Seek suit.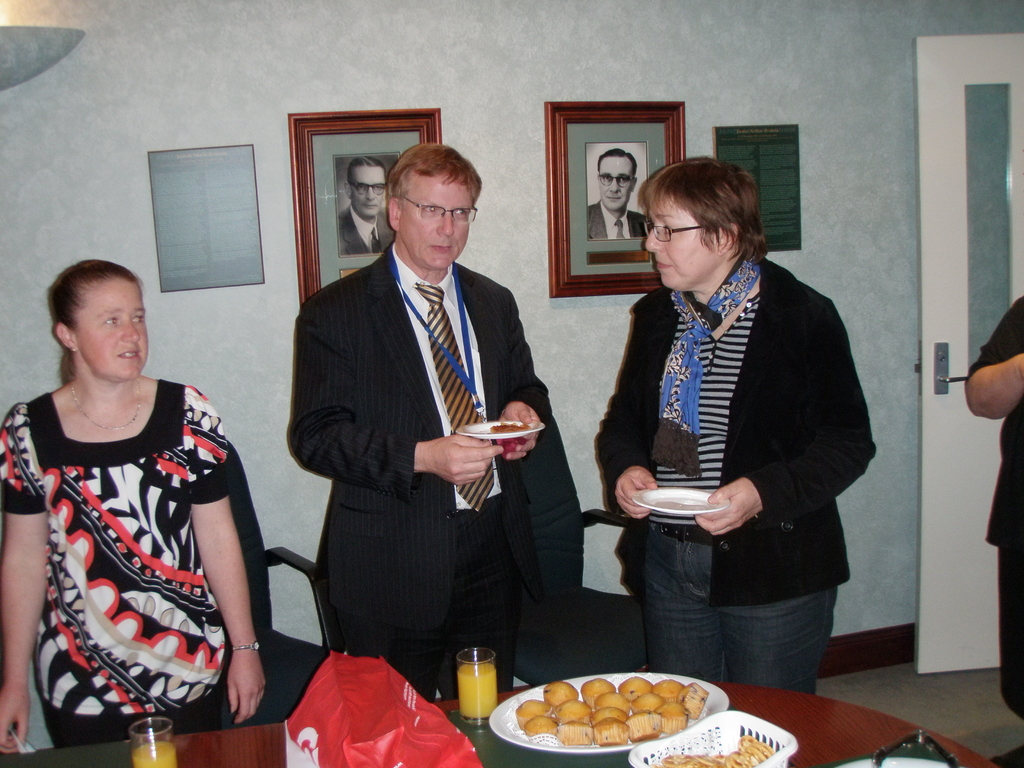
BBox(596, 248, 882, 618).
